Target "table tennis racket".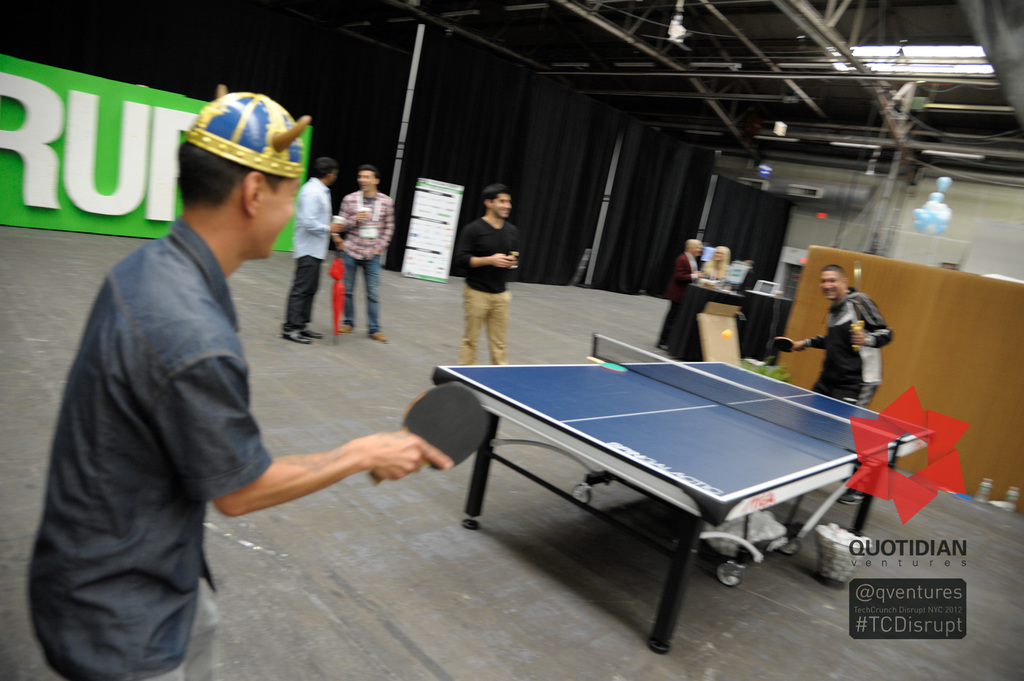
Target region: box(372, 378, 488, 492).
